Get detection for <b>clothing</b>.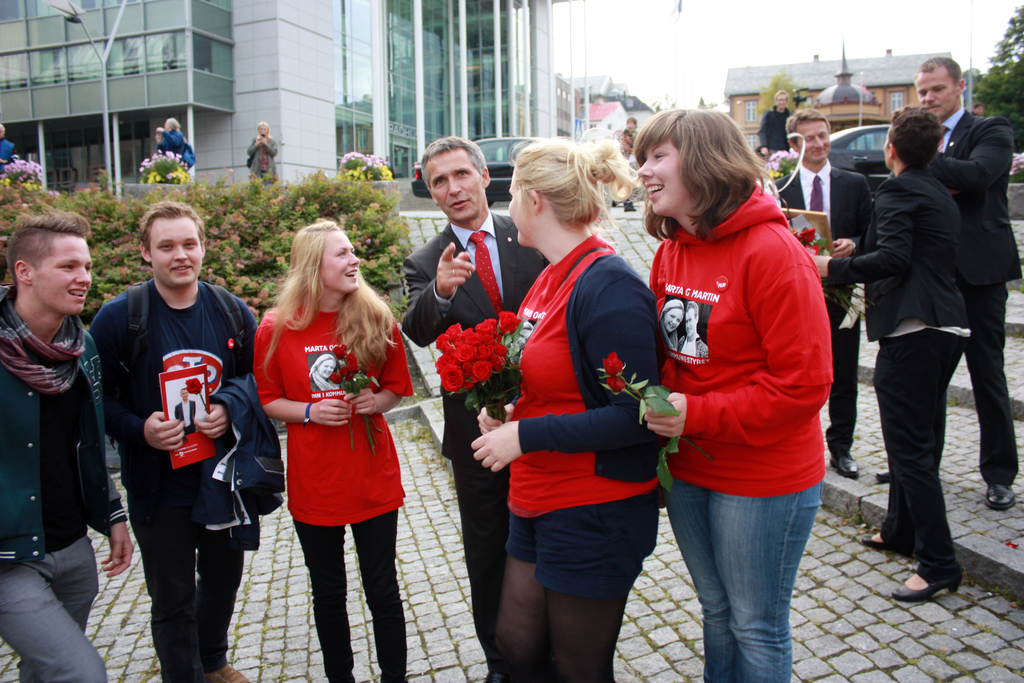
Detection: locate(403, 211, 550, 674).
